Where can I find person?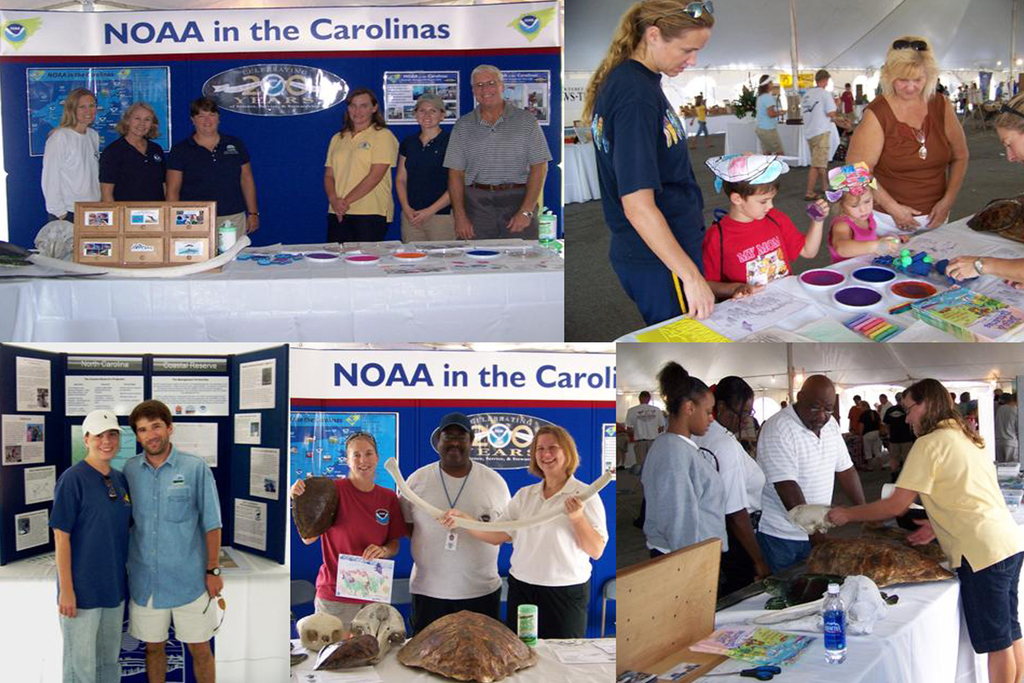
You can find it at rect(755, 70, 788, 152).
